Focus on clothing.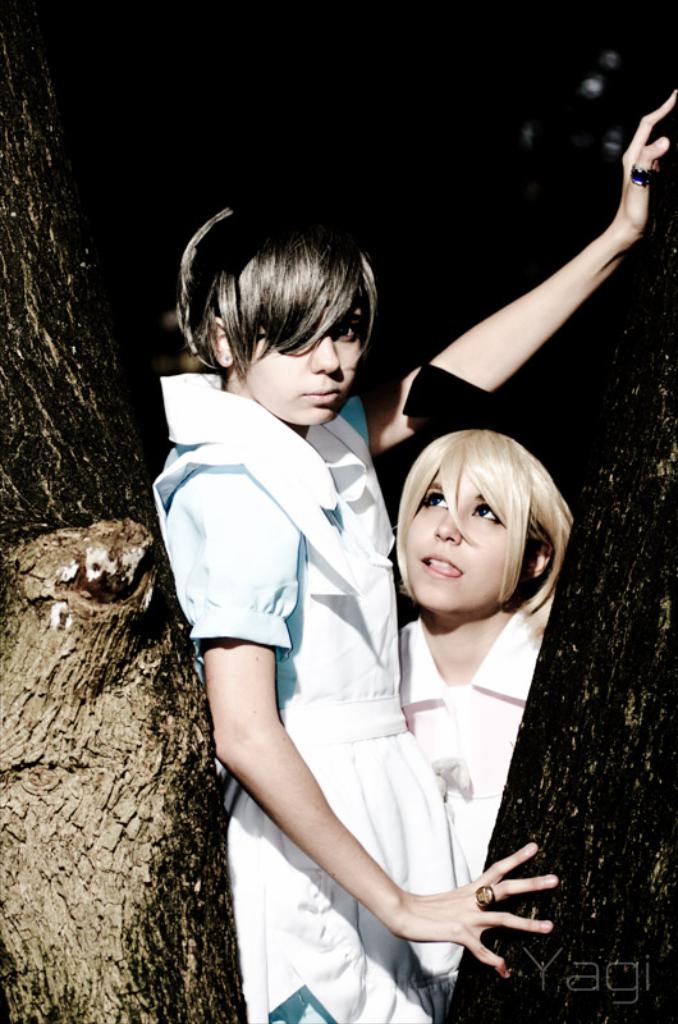
Focused at rect(402, 594, 546, 914).
